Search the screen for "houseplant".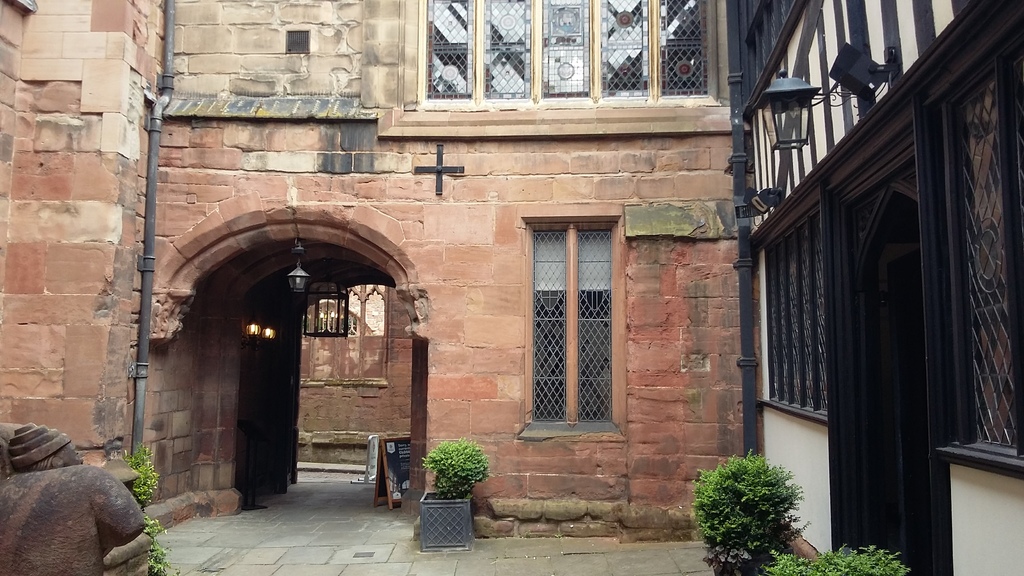
Found at region(91, 433, 159, 511).
